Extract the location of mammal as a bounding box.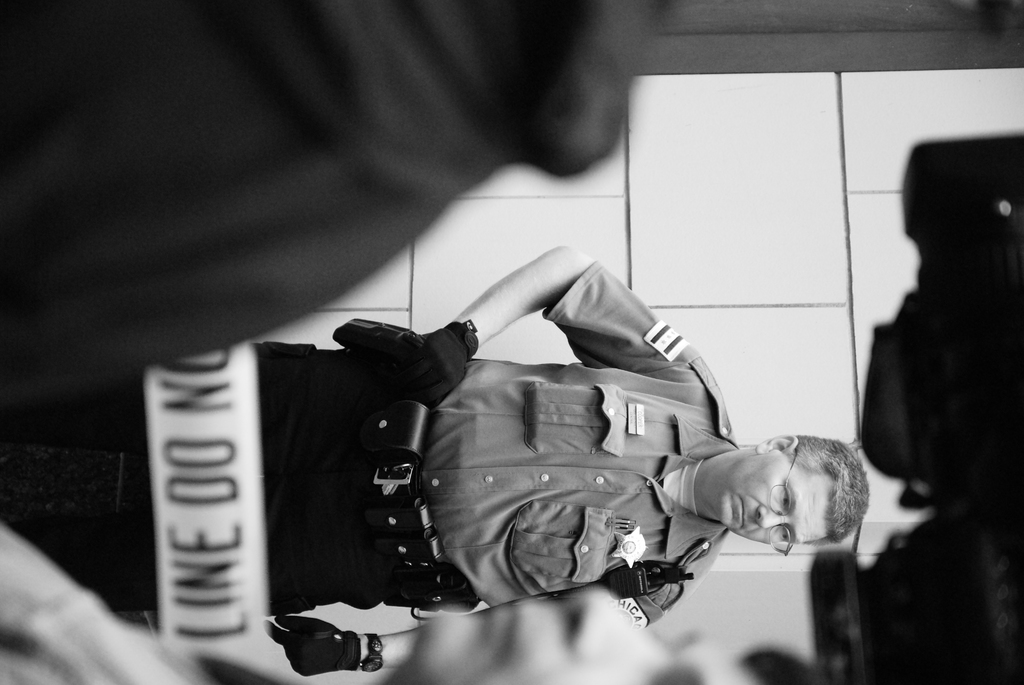
0 230 885 684.
